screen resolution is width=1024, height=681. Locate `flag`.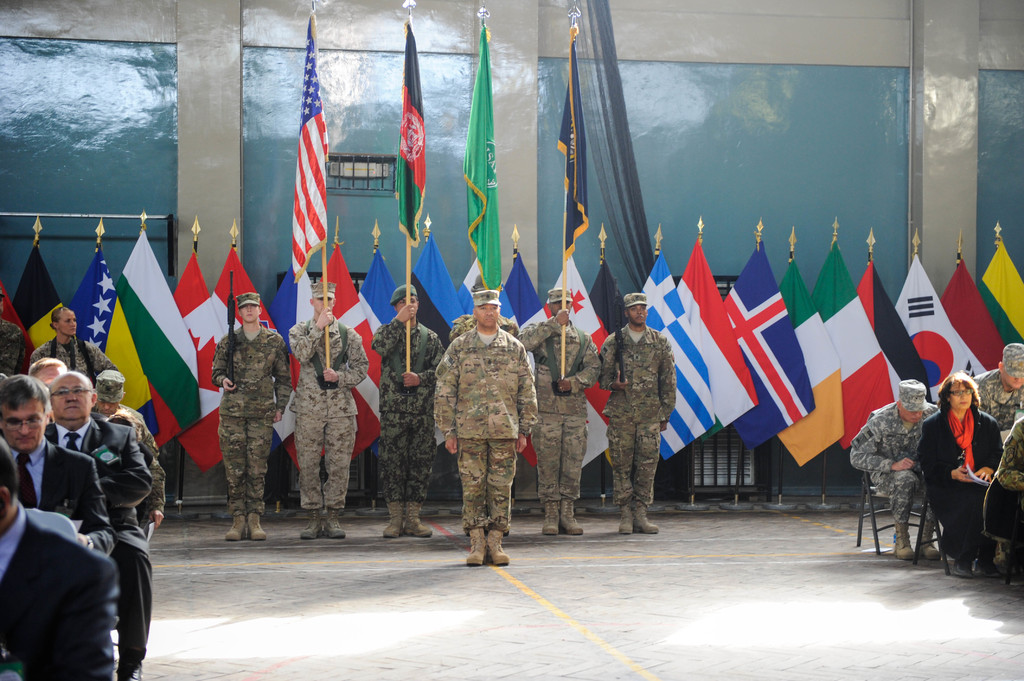
left=267, top=262, right=322, bottom=456.
